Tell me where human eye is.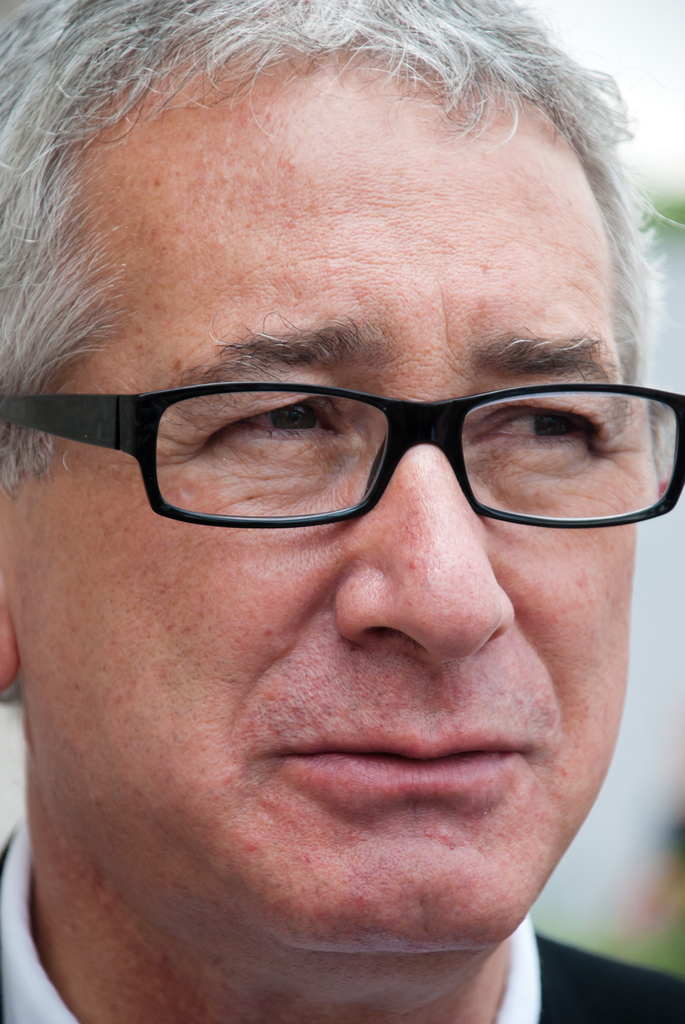
human eye is at rect(172, 383, 373, 458).
